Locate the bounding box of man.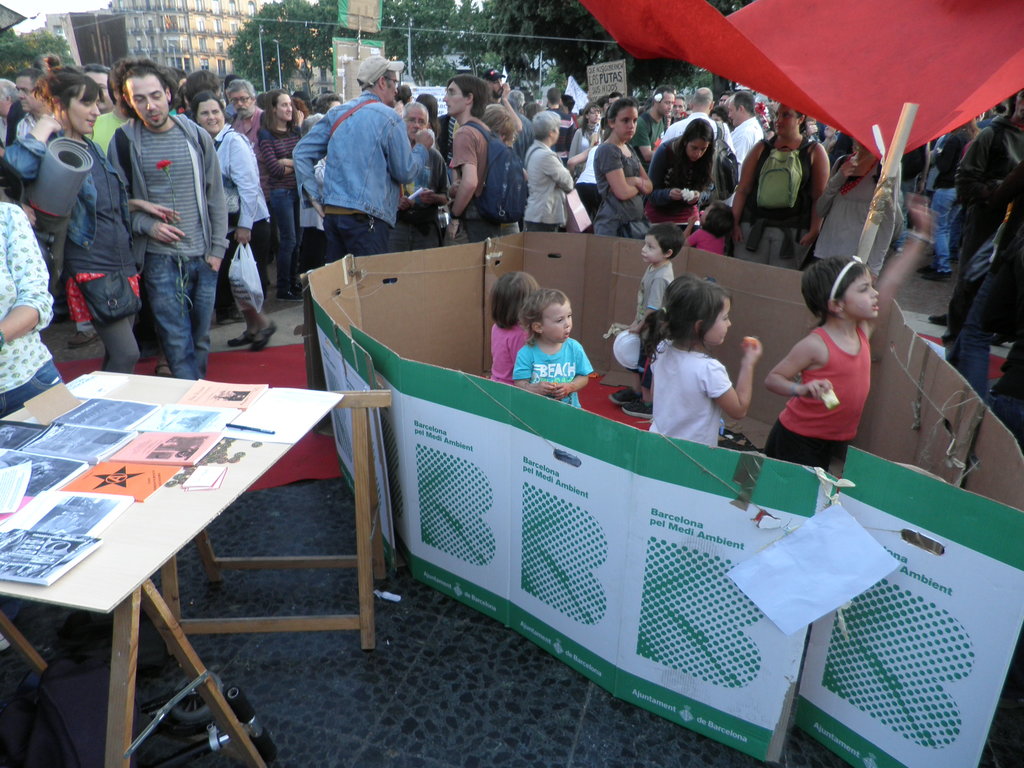
Bounding box: x1=439, y1=73, x2=514, y2=239.
